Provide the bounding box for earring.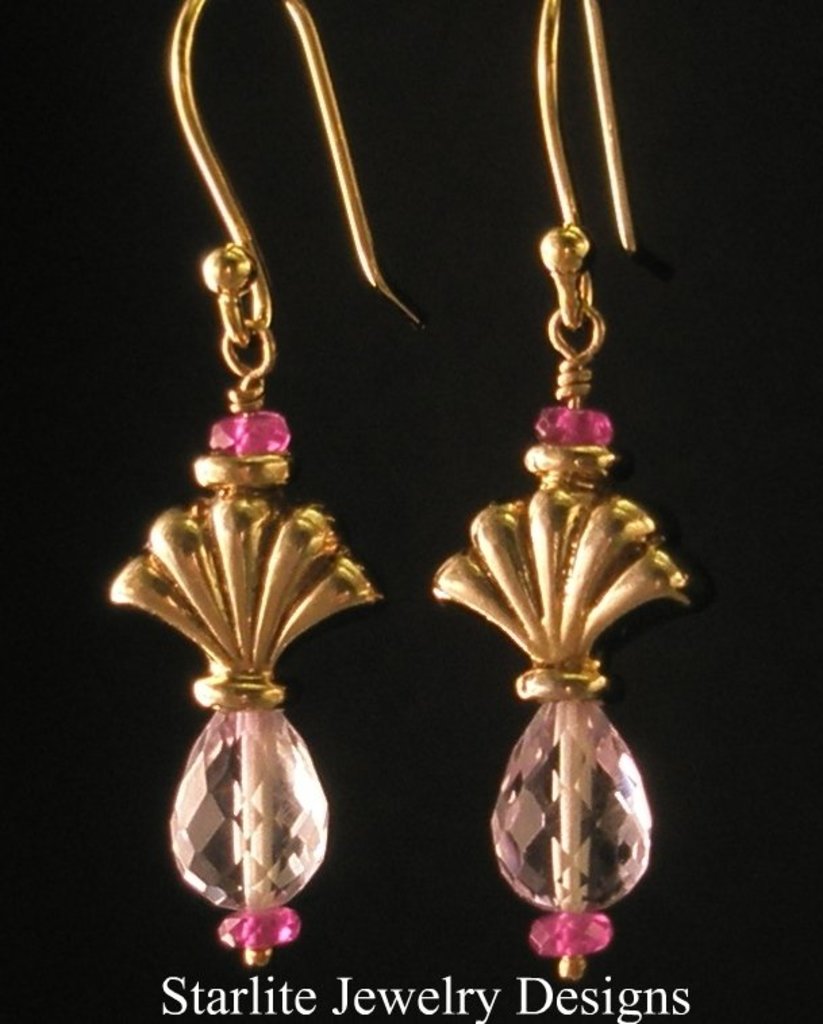
(428, 0, 692, 983).
